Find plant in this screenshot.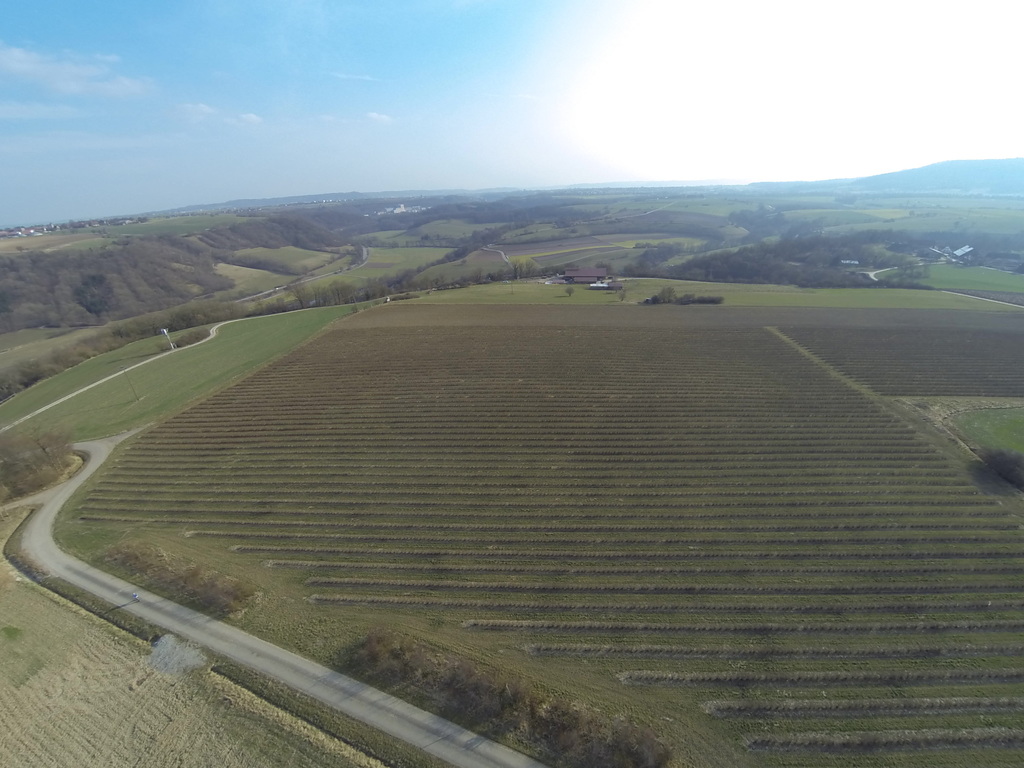
The bounding box for plant is select_region(645, 287, 676, 306).
